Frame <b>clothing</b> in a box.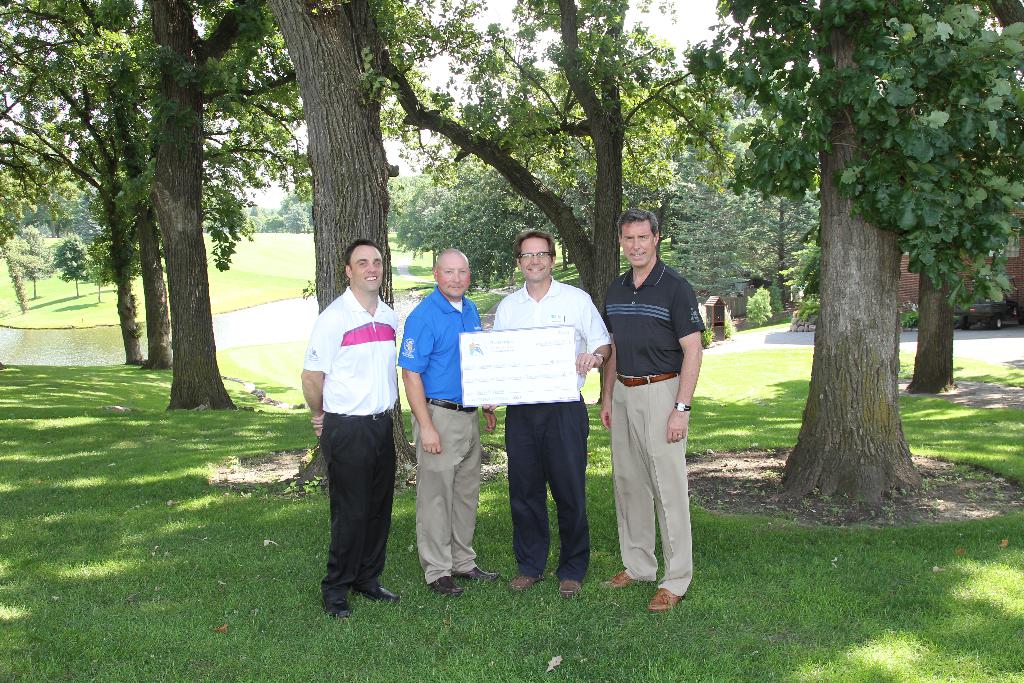
<box>605,217,711,590</box>.
